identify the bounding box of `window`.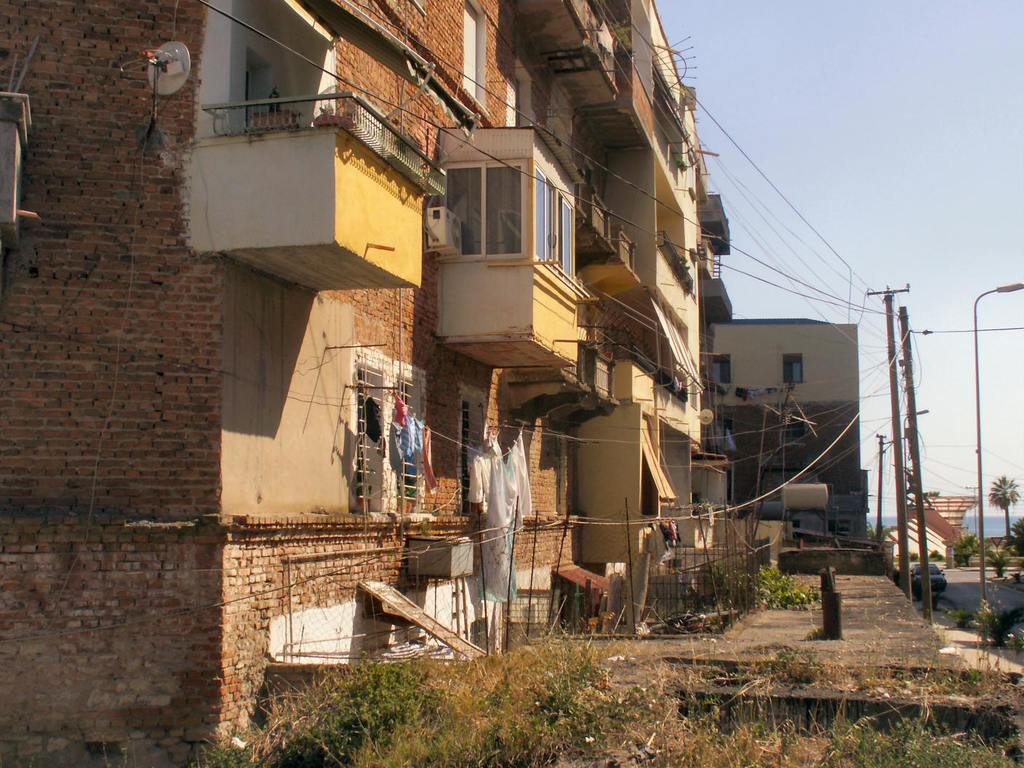
(left=447, top=143, right=530, bottom=257).
